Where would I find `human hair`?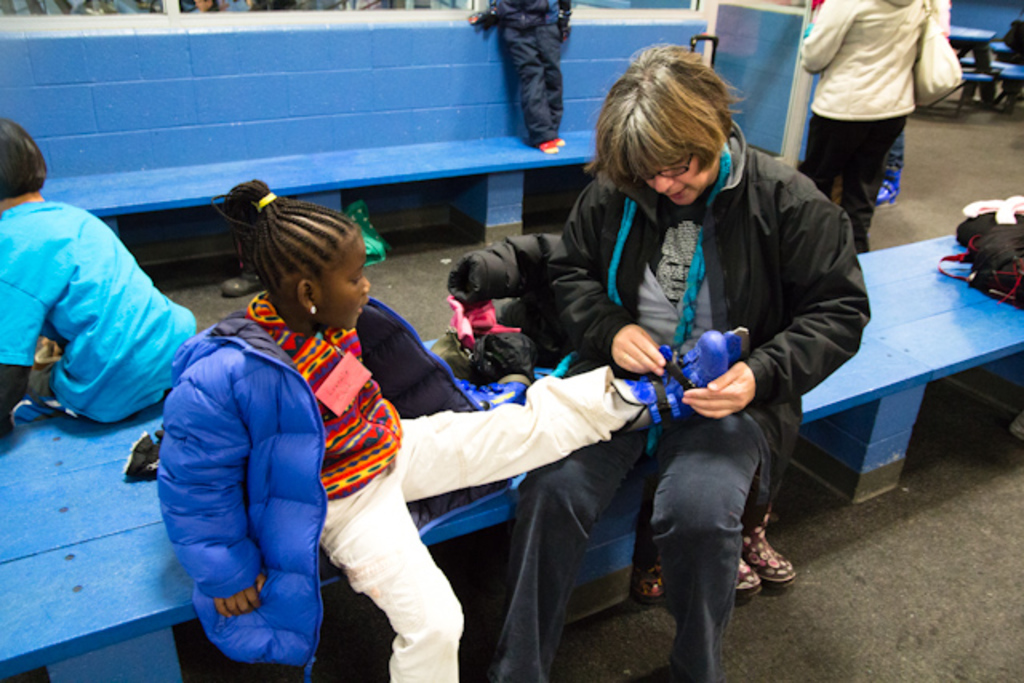
At rect(0, 118, 50, 210).
